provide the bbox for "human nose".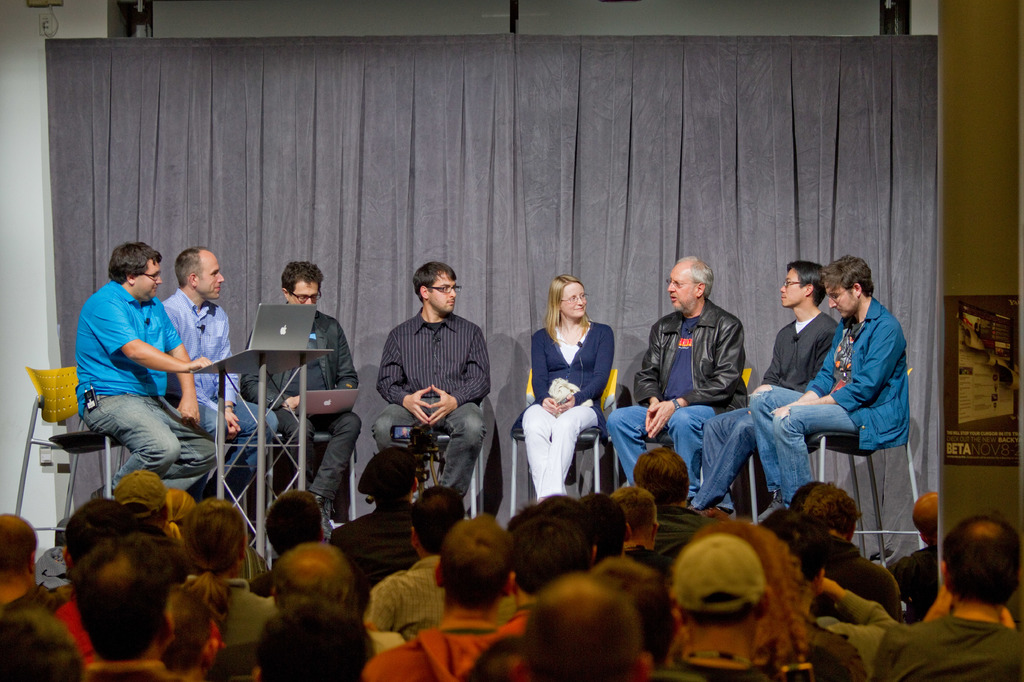
(827,299,835,306).
